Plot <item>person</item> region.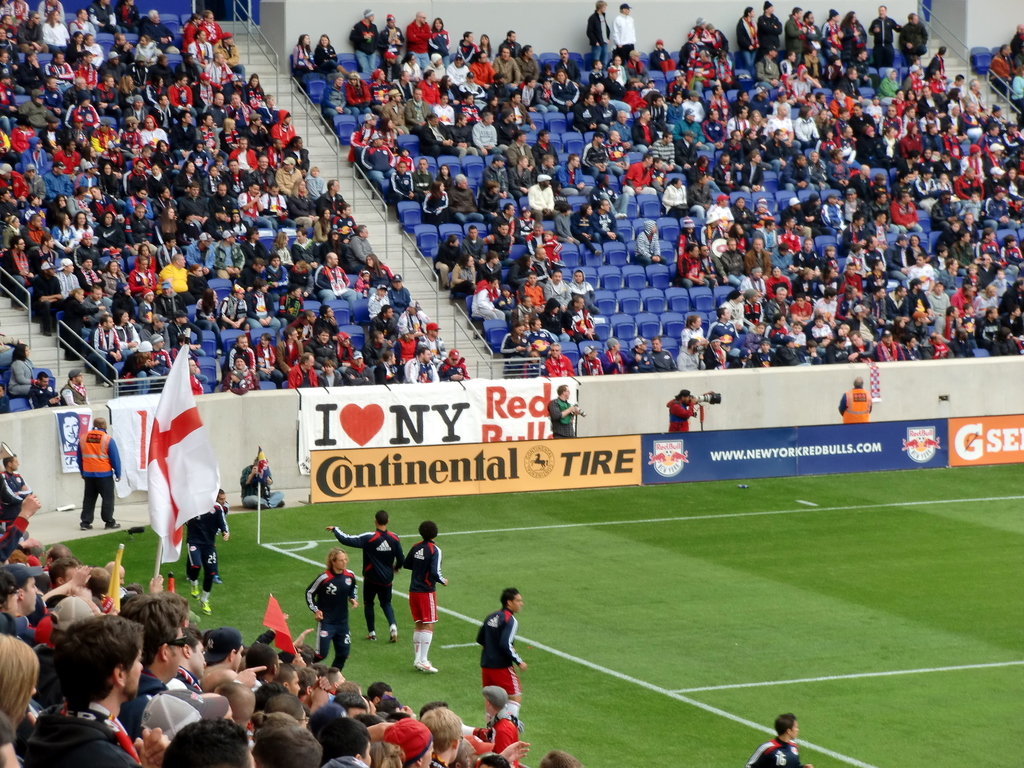
Plotted at 899,8,931,63.
